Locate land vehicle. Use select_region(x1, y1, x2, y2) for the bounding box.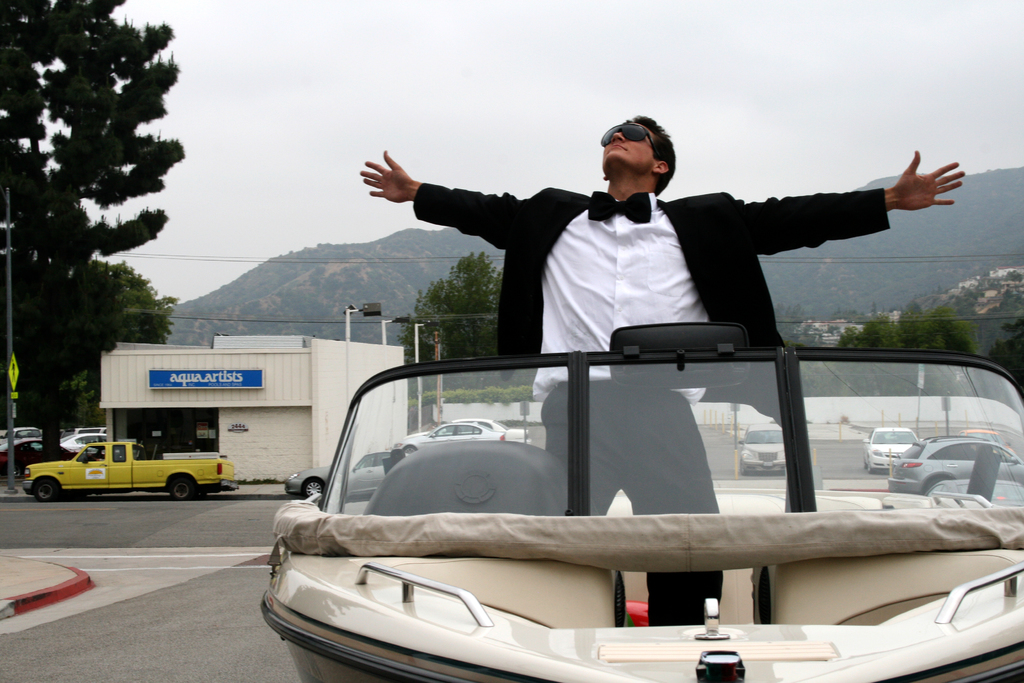
select_region(740, 423, 786, 478).
